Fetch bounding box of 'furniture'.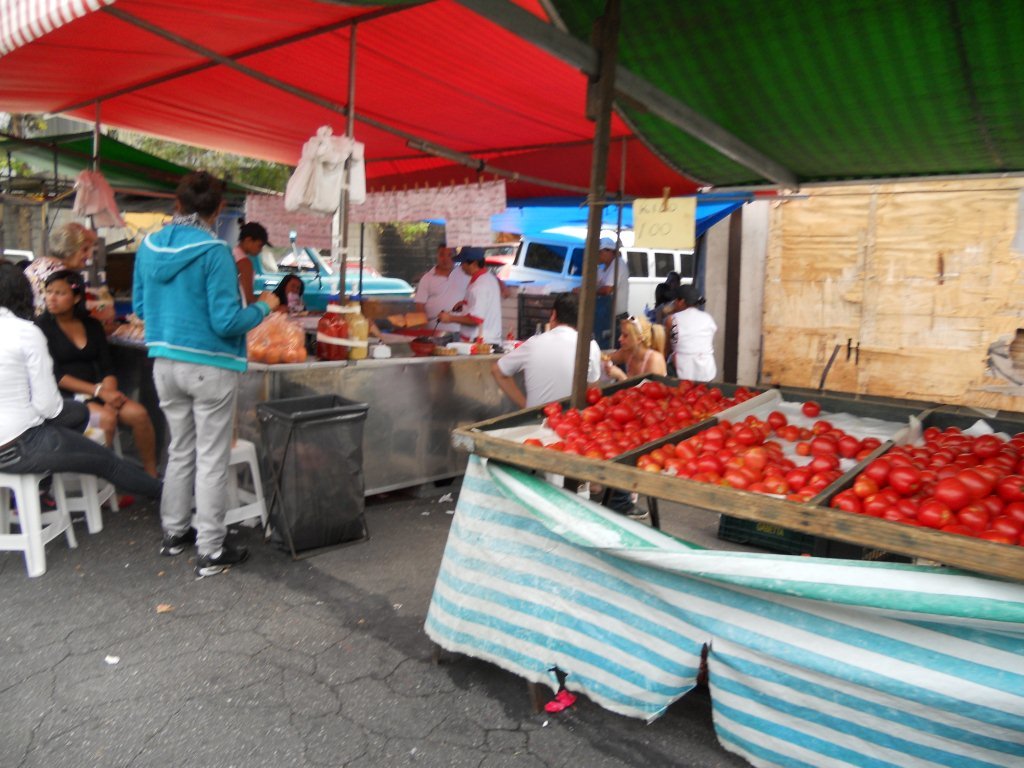
Bbox: box(189, 438, 275, 531).
